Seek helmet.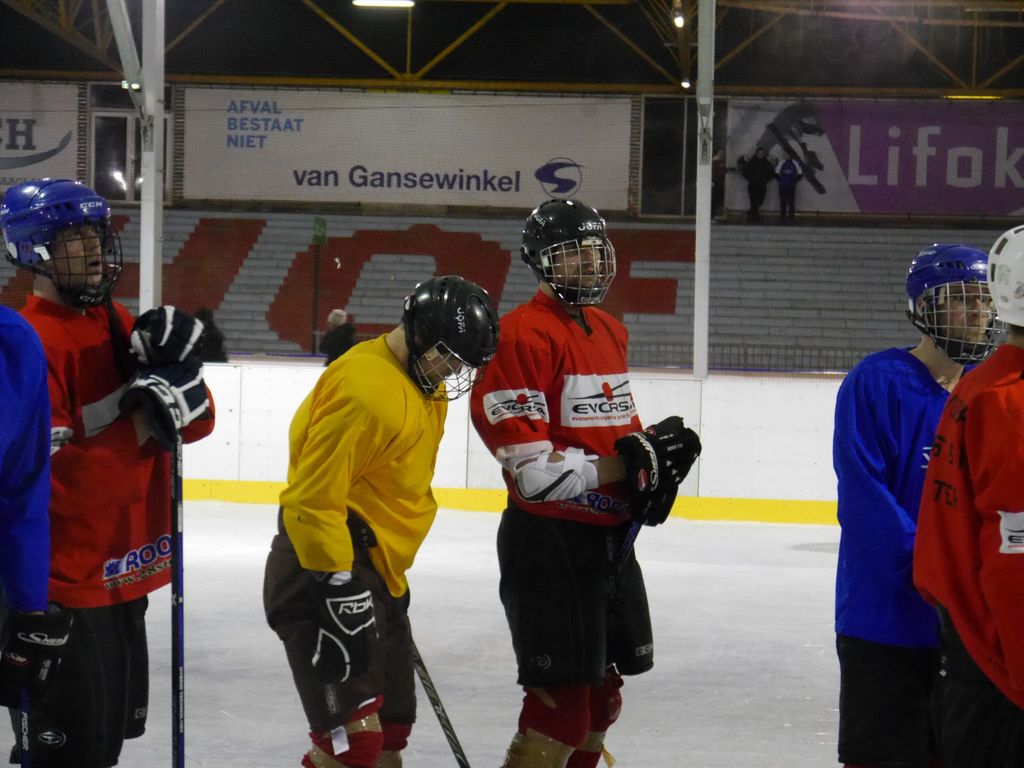
(x1=983, y1=217, x2=1023, y2=337).
